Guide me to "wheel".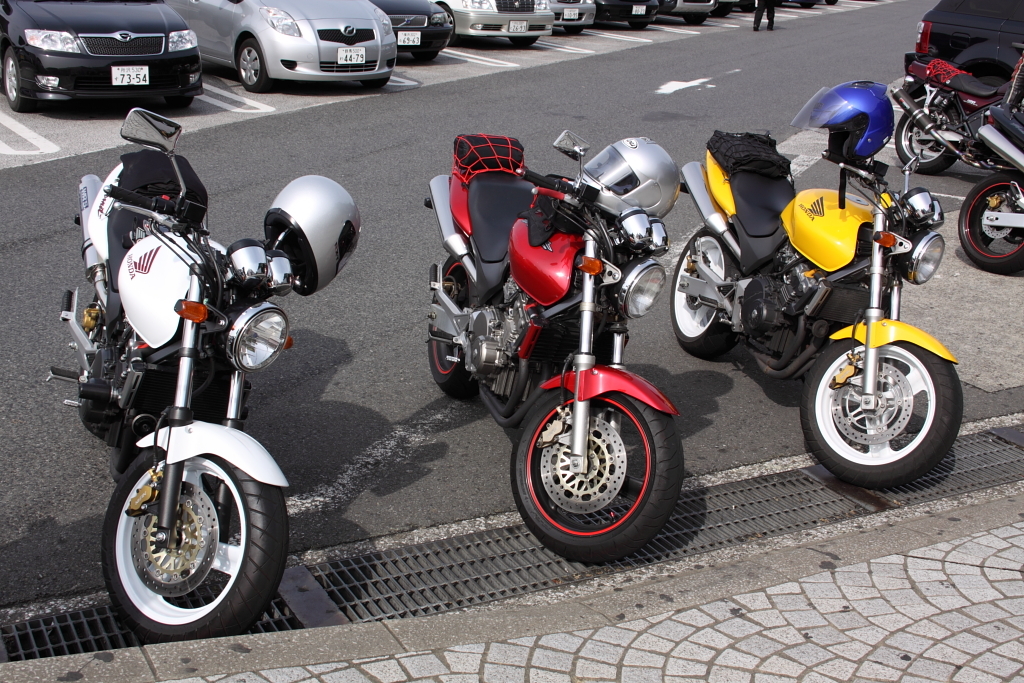
Guidance: 954:168:1023:273.
